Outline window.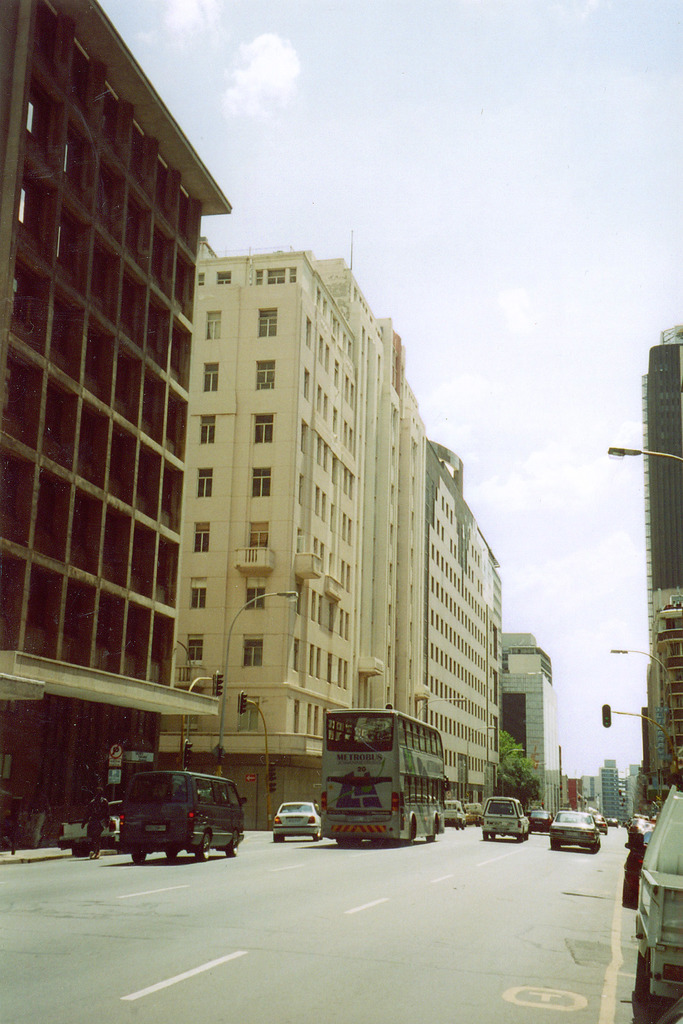
Outline: region(245, 633, 264, 668).
